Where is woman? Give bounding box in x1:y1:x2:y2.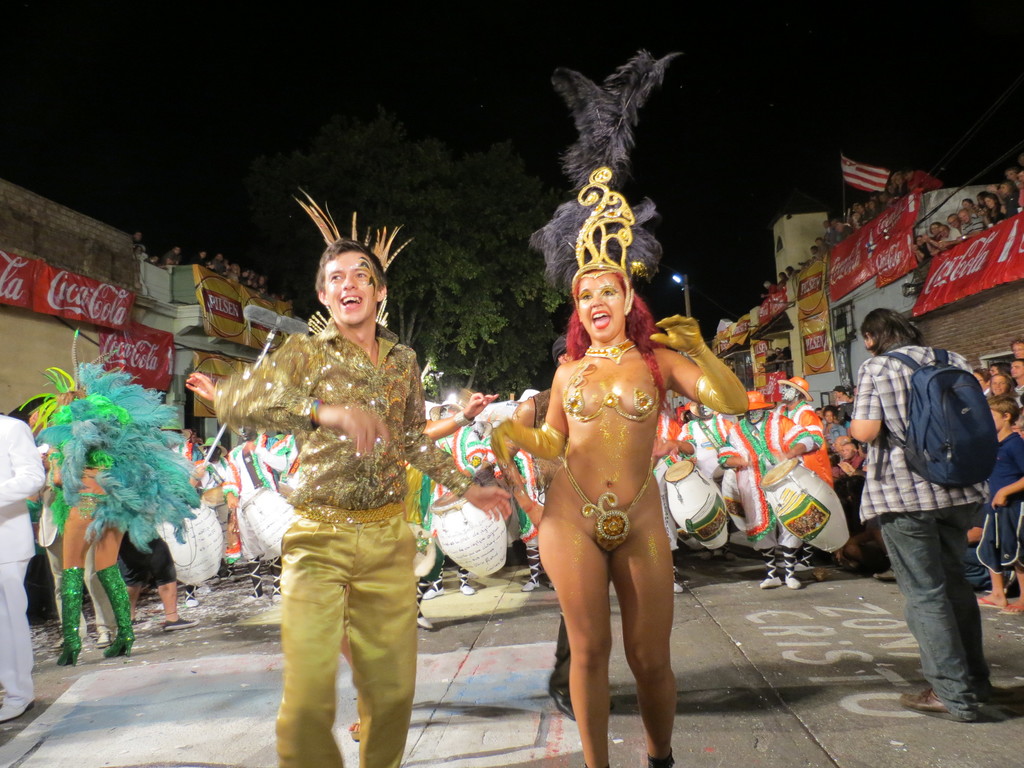
494:211:719:748.
